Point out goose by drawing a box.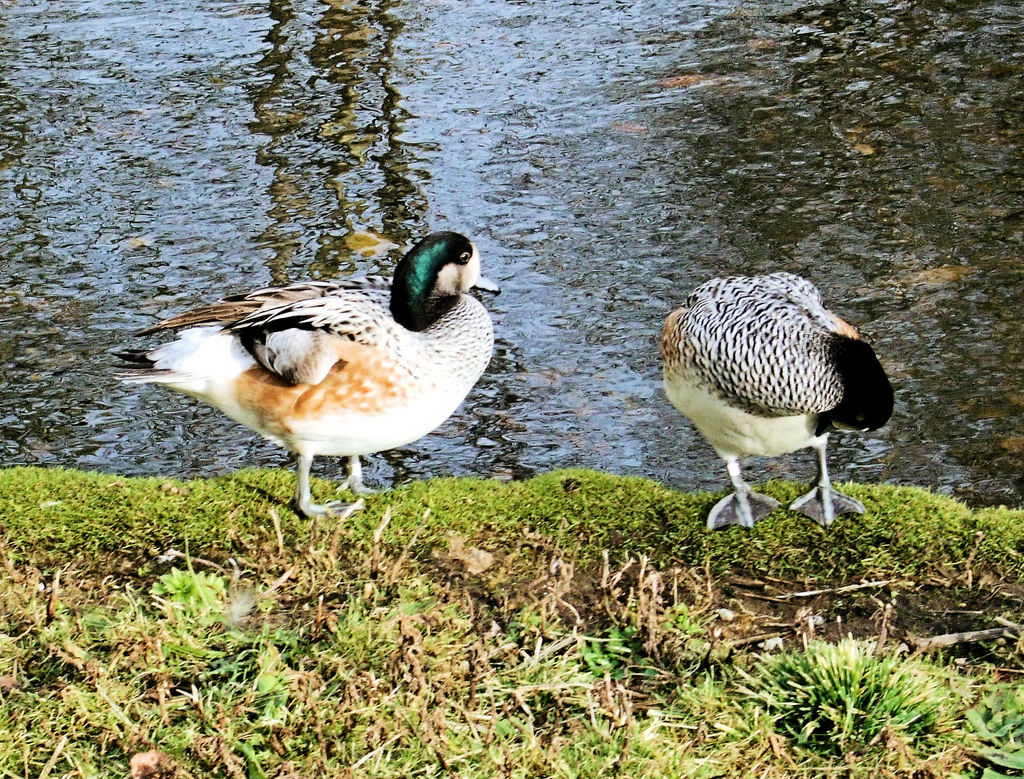
136/226/515/529.
